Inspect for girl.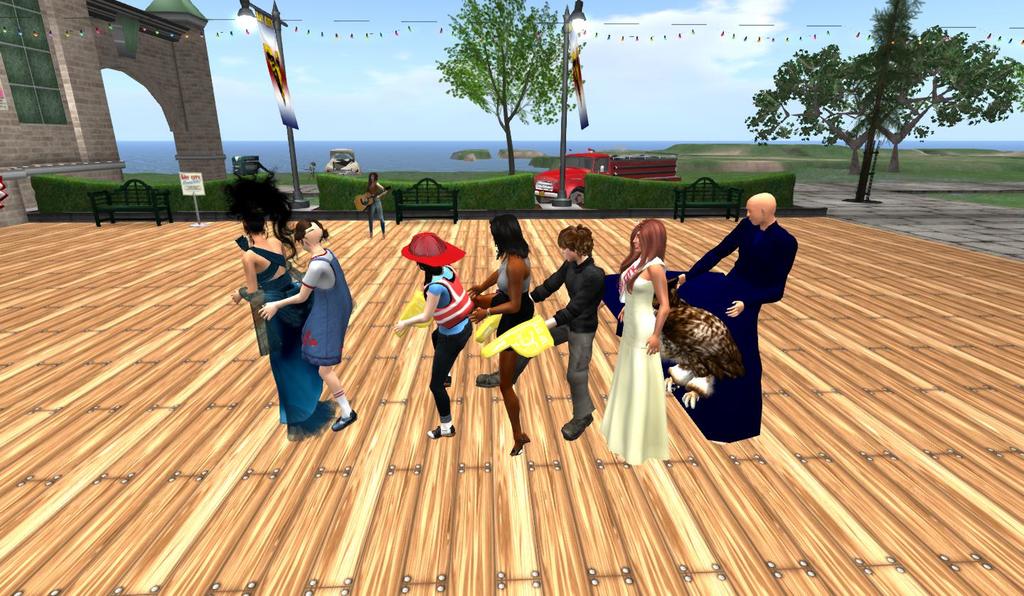
Inspection: (365,173,387,238).
